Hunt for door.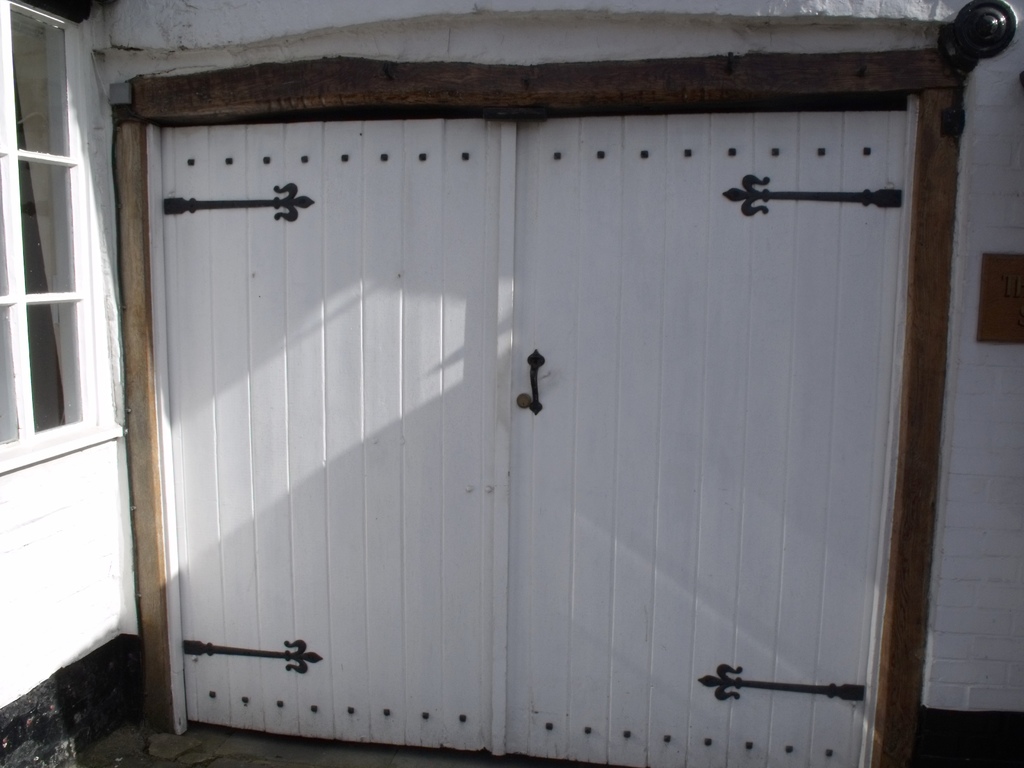
Hunted down at <box>489,106,908,767</box>.
